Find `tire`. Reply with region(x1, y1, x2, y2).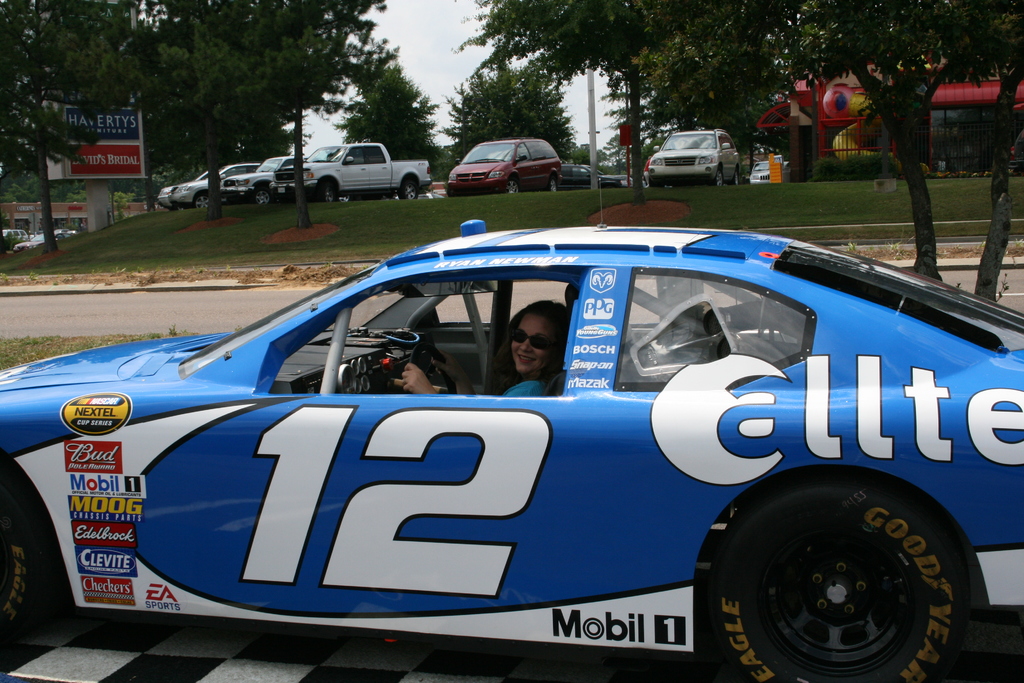
region(504, 171, 524, 197).
